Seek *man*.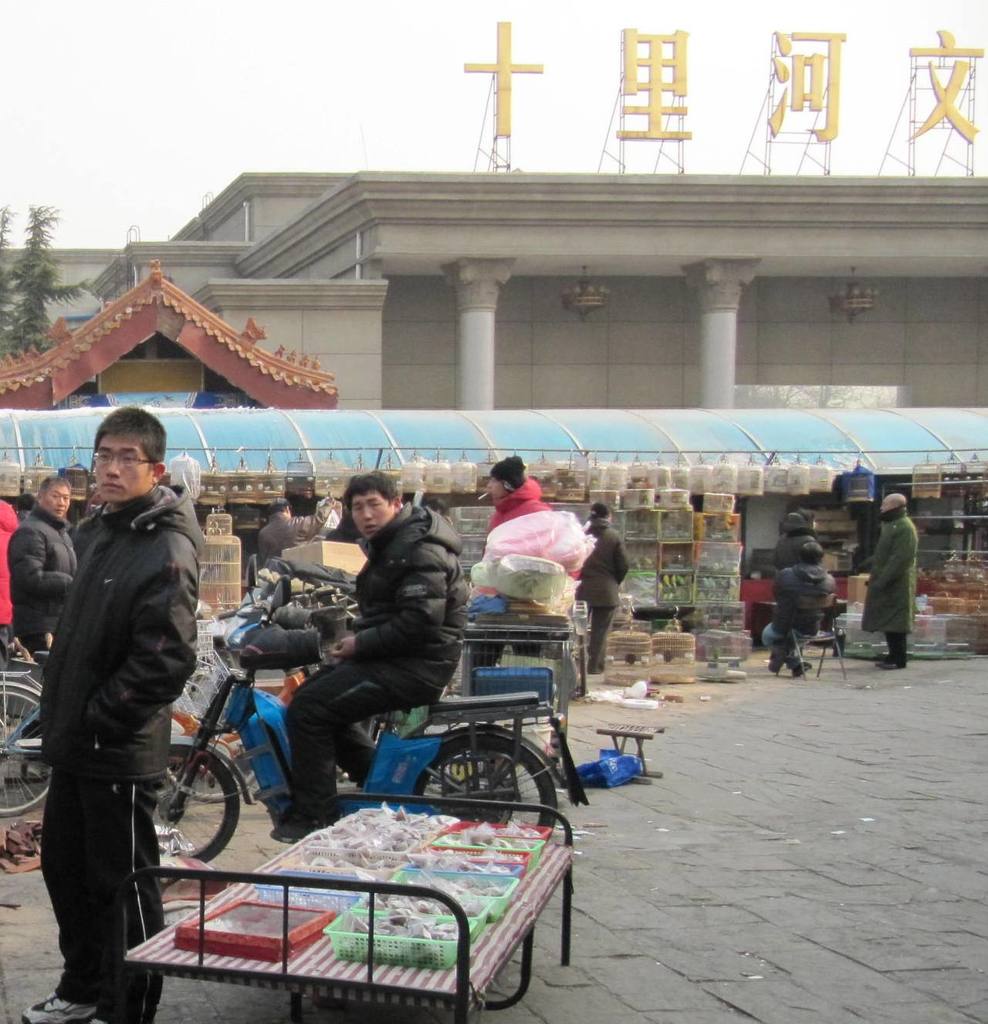
269/466/471/848.
